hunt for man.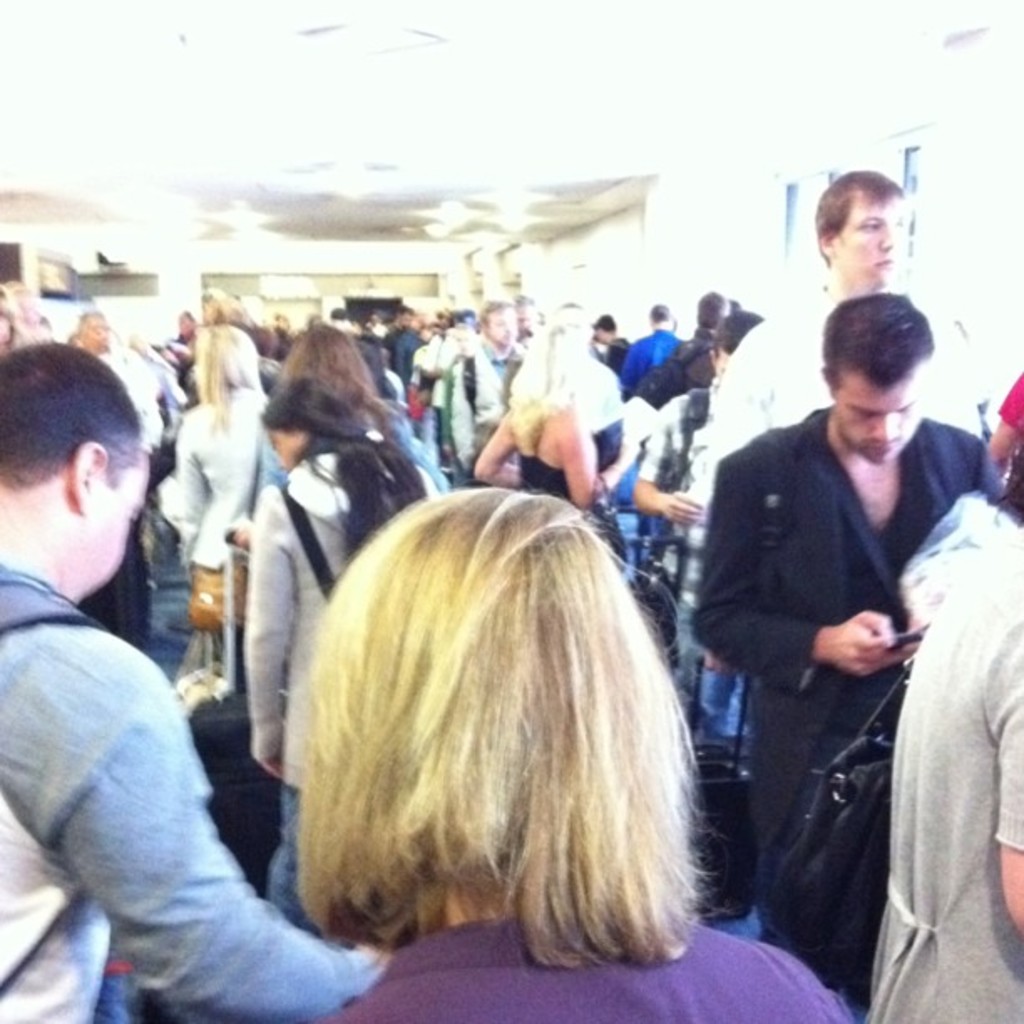
Hunted down at 587/310/632/366.
